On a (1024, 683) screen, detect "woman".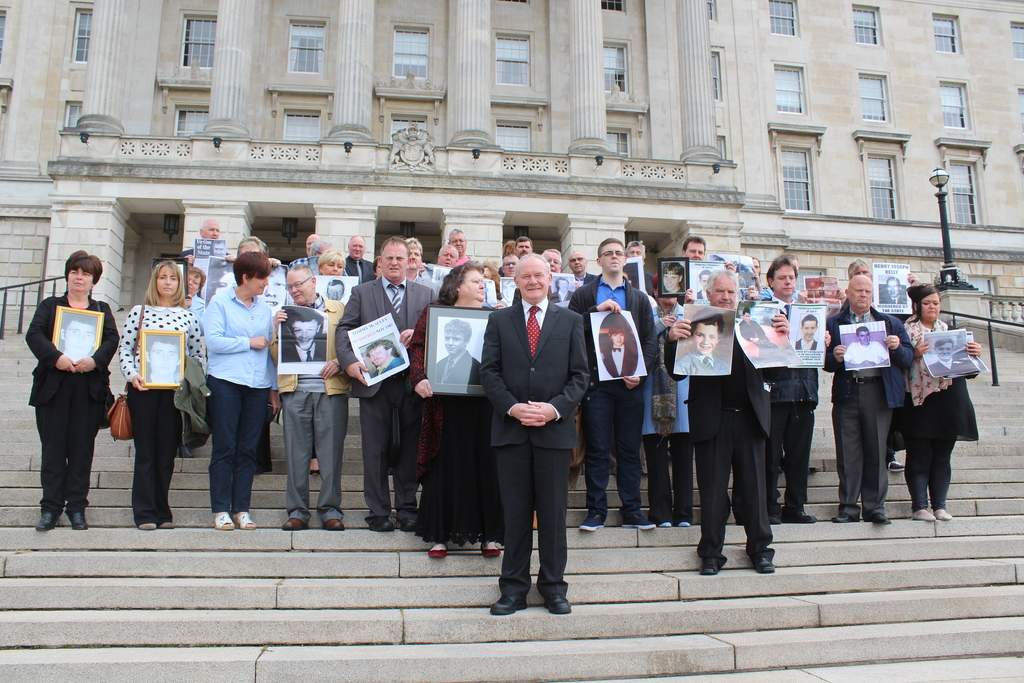
407/262/505/559.
